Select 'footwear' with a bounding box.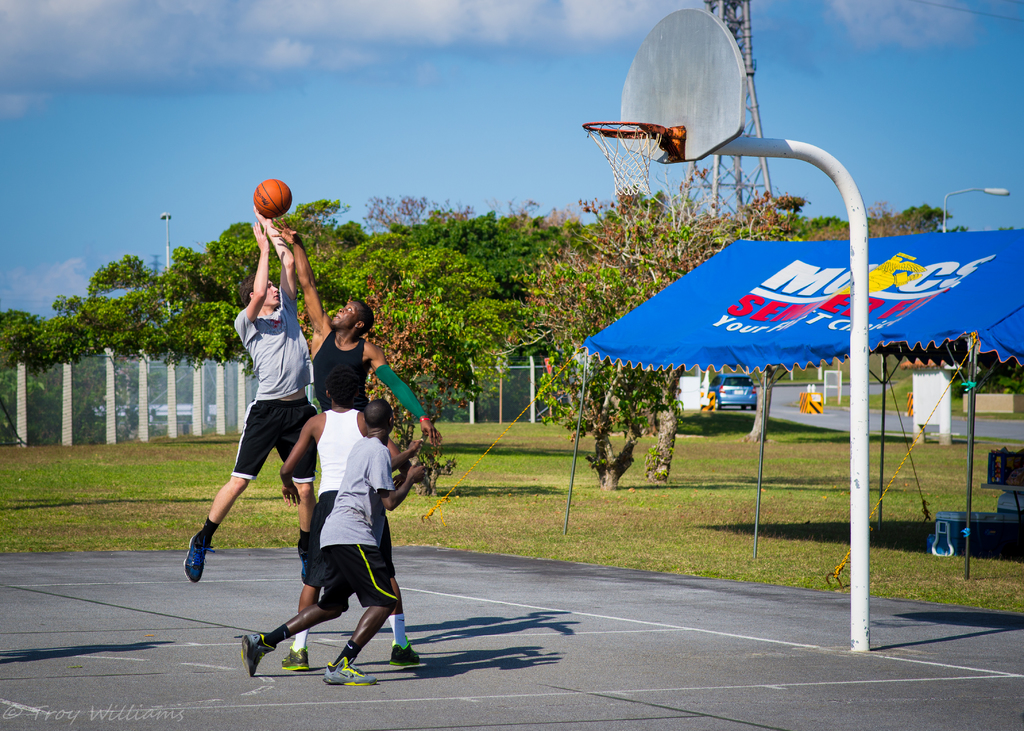
[left=319, top=652, right=381, bottom=683].
